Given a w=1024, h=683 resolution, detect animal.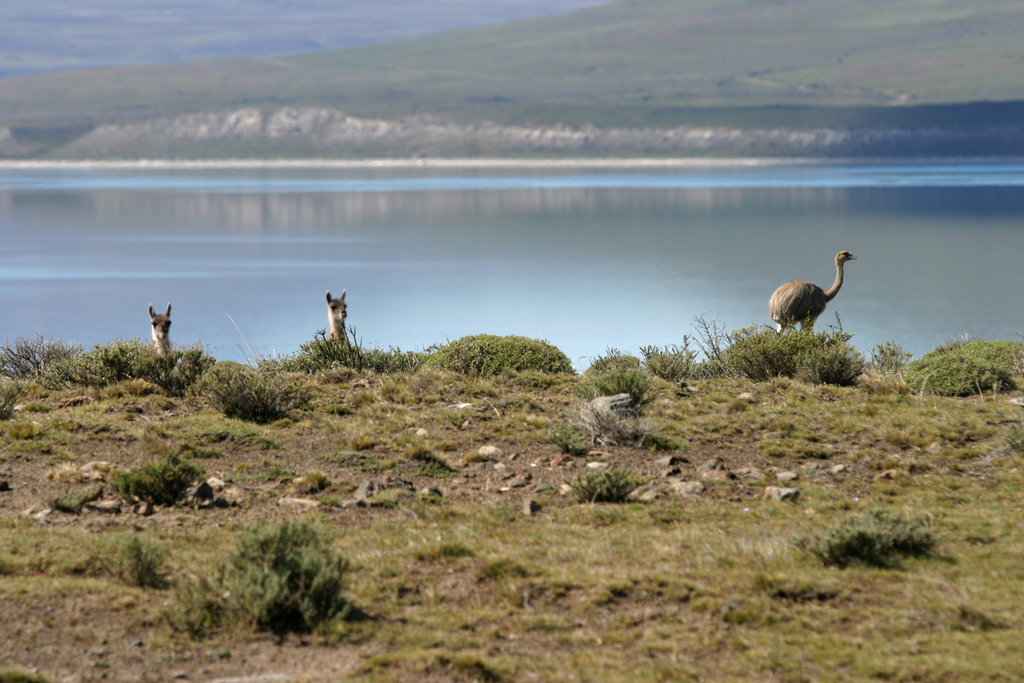
Rect(143, 304, 175, 359).
